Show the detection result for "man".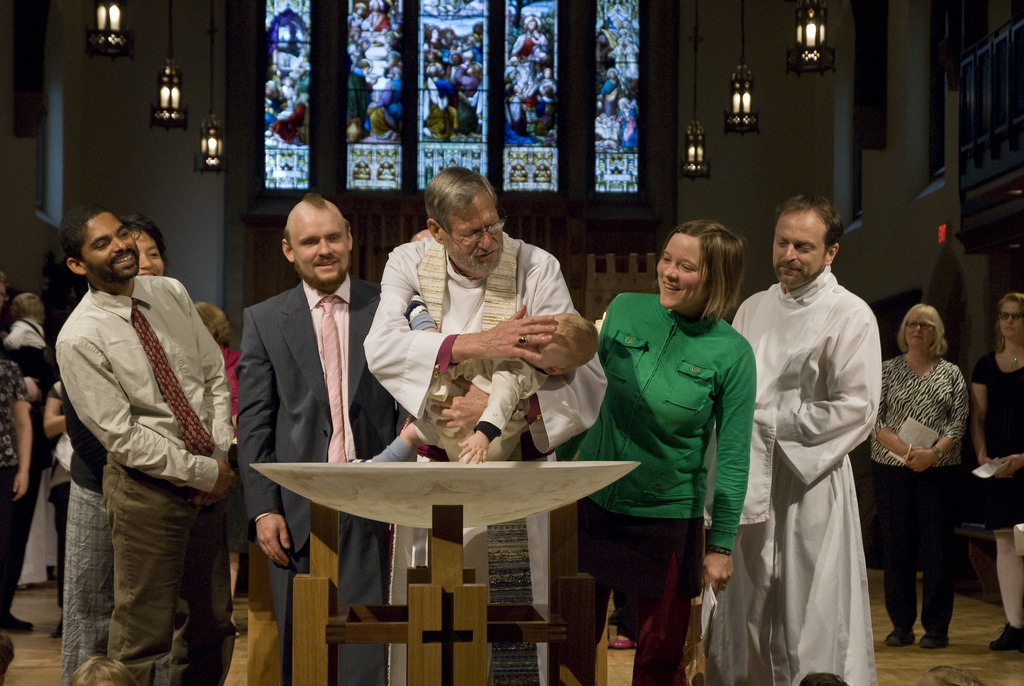
(235,191,402,682).
